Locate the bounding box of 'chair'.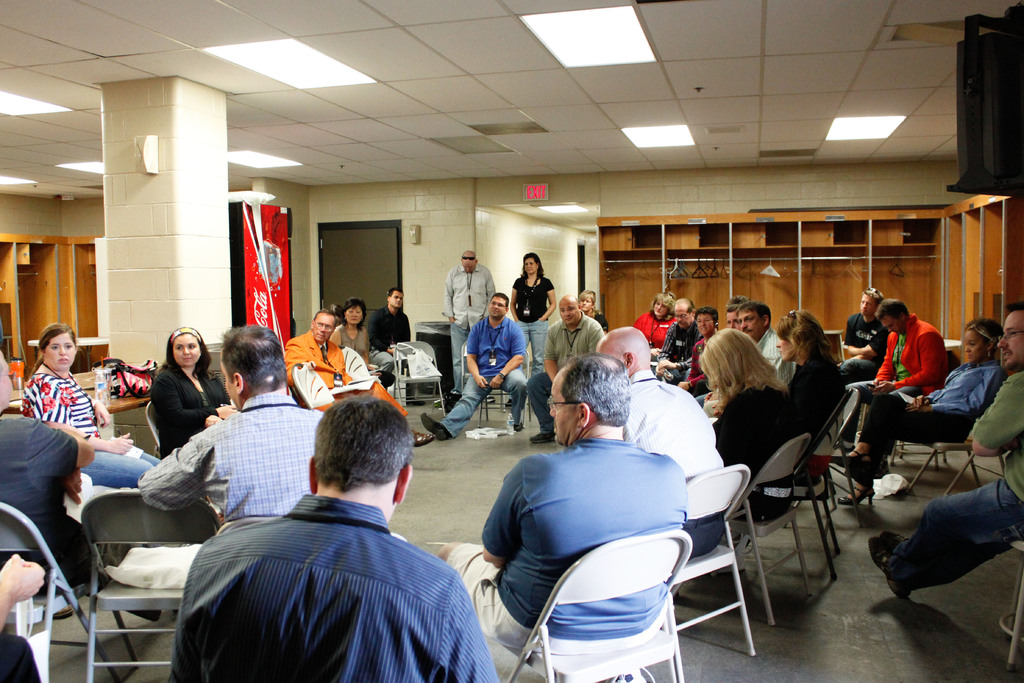
Bounding box: region(998, 538, 1023, 670).
